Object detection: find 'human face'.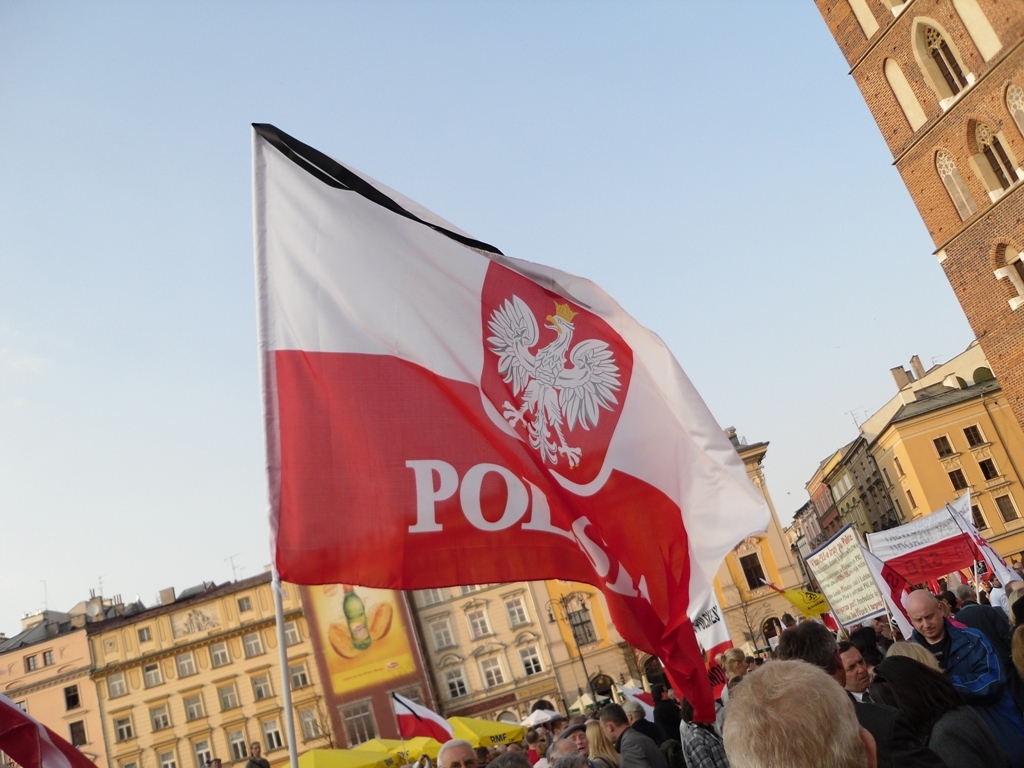
(910, 604, 937, 641).
